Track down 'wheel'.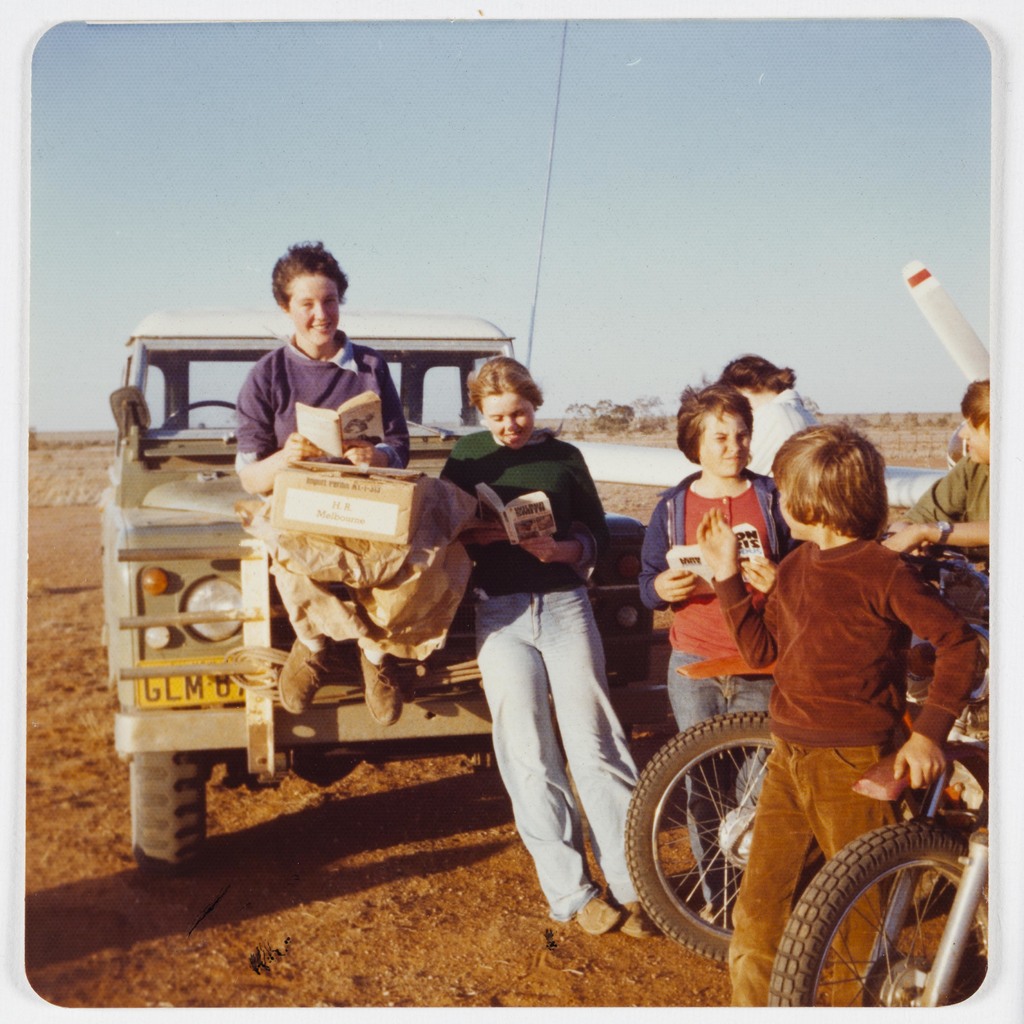
Tracked to crop(156, 399, 239, 433).
